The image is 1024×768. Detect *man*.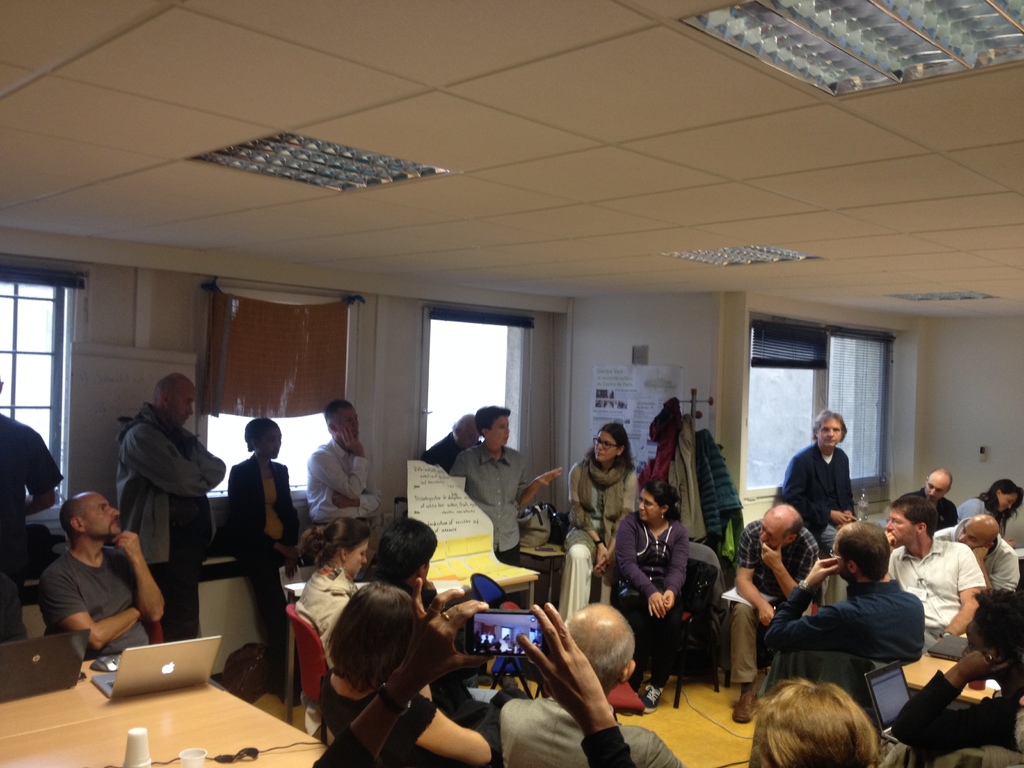
Detection: <box>780,425,875,580</box>.
